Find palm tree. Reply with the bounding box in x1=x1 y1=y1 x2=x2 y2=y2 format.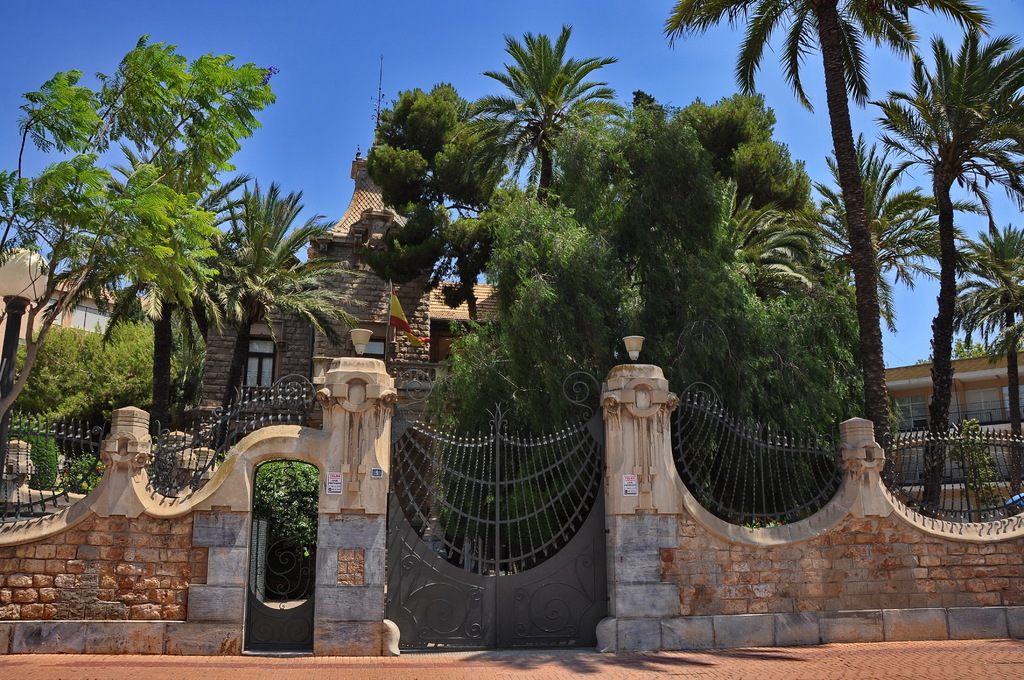
x1=634 y1=174 x2=815 y2=381.
